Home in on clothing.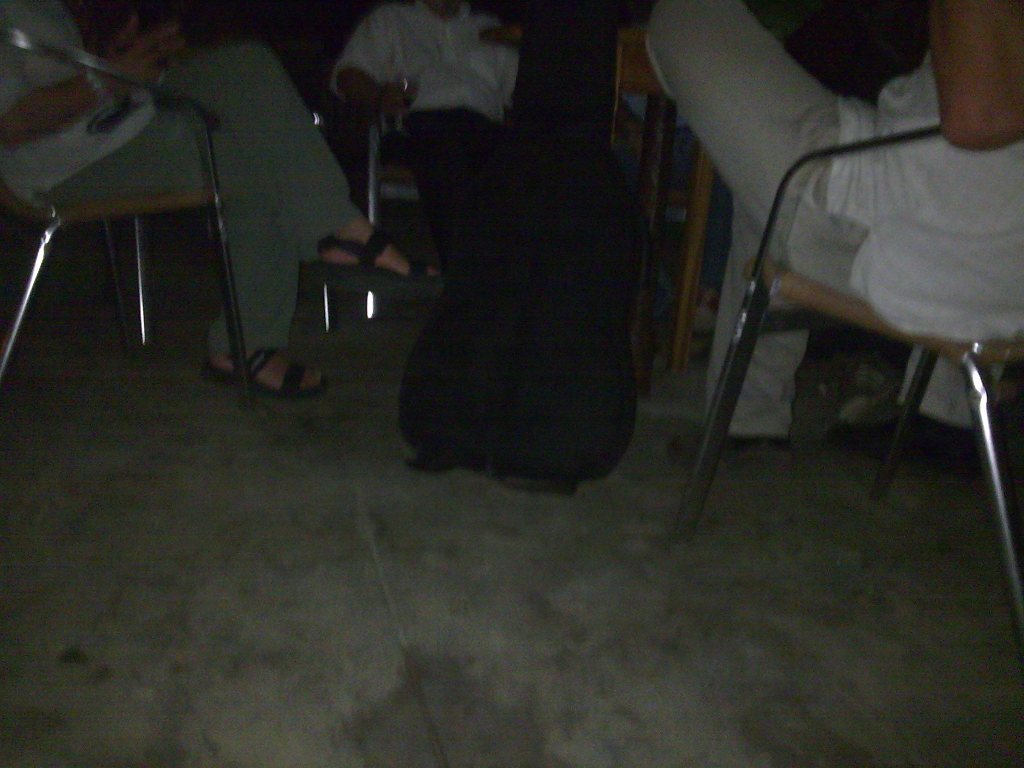
Homed in at 649,0,839,432.
